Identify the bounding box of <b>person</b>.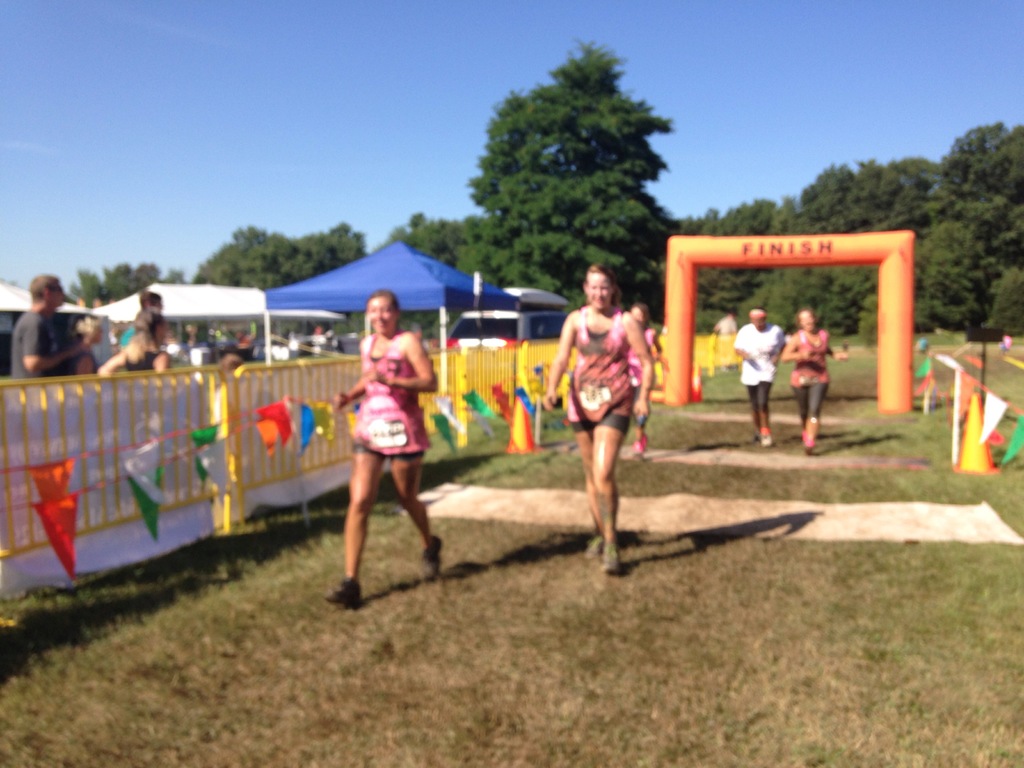
bbox=(330, 289, 429, 604).
